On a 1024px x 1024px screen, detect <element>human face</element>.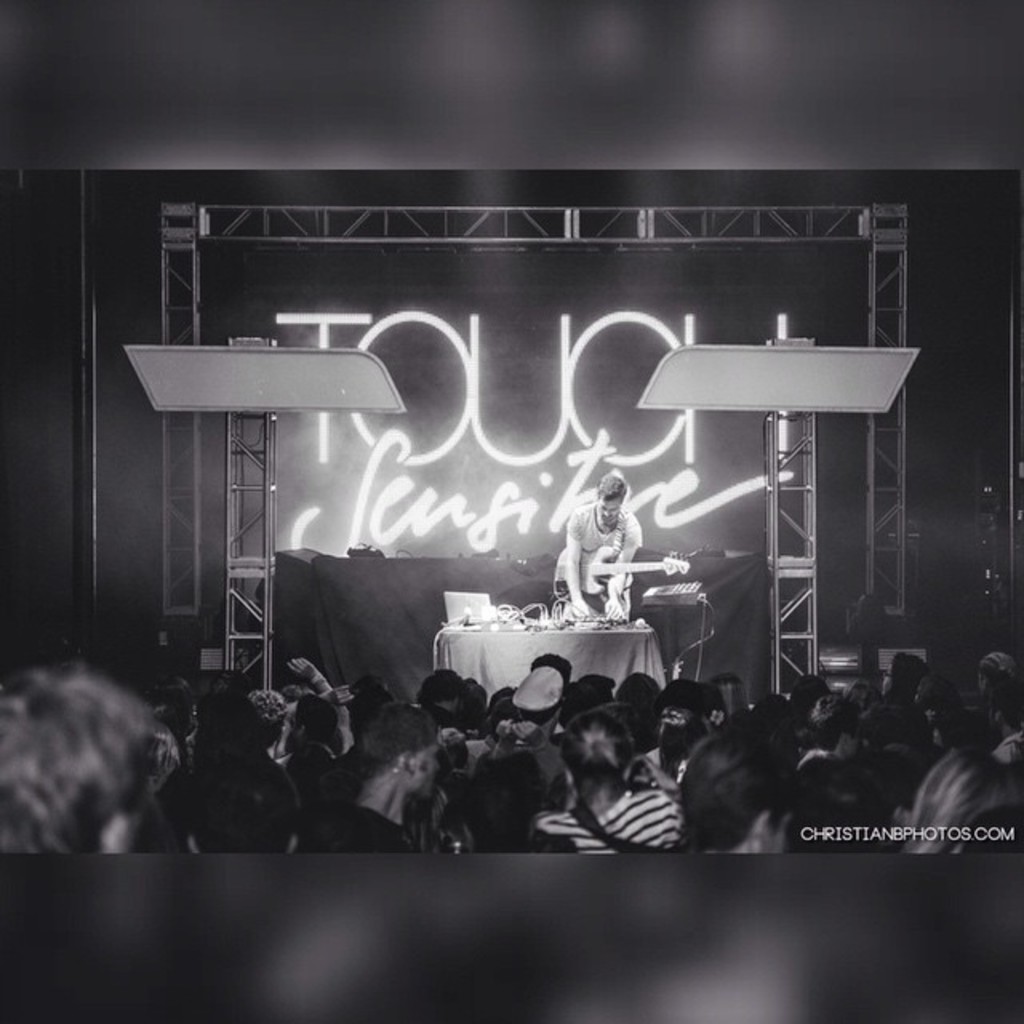
detection(597, 494, 624, 528).
